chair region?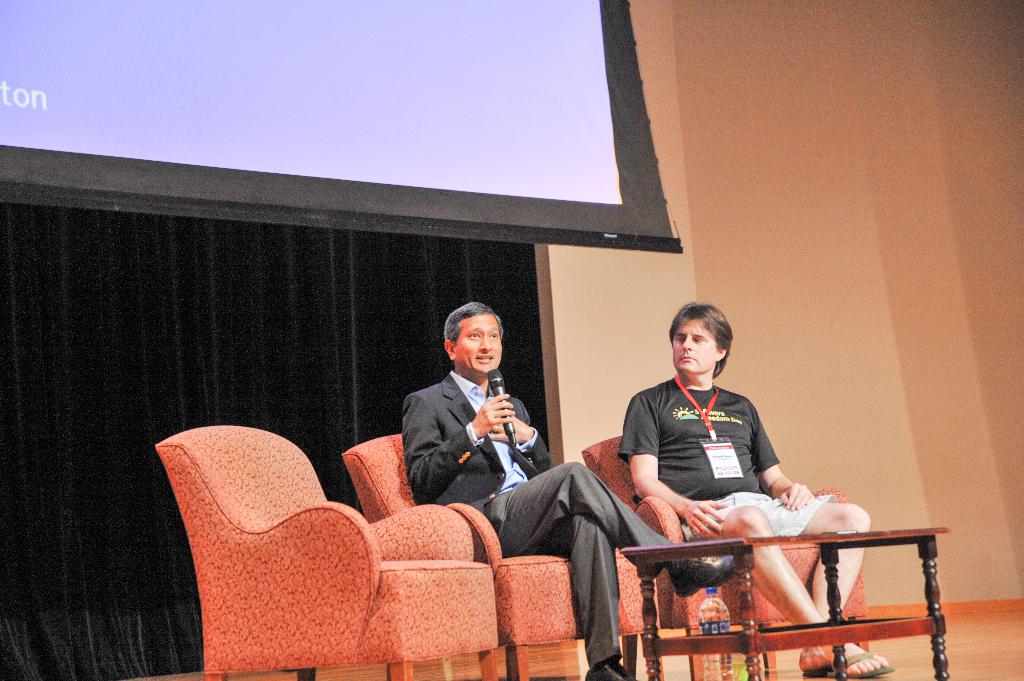
bbox=(577, 433, 866, 680)
